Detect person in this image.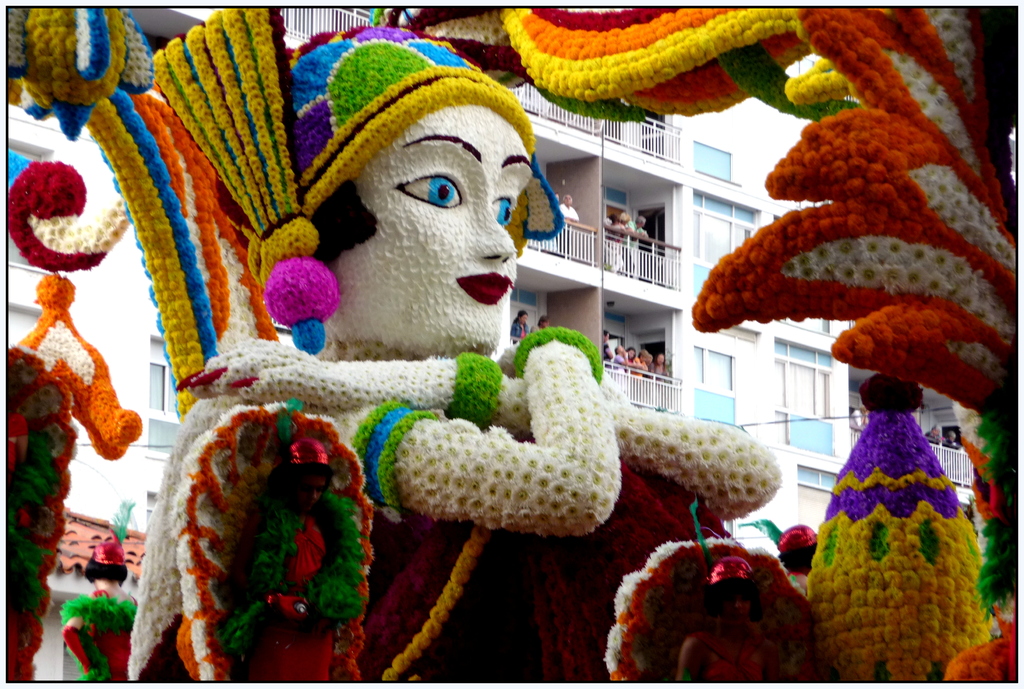
Detection: 56:541:136:679.
